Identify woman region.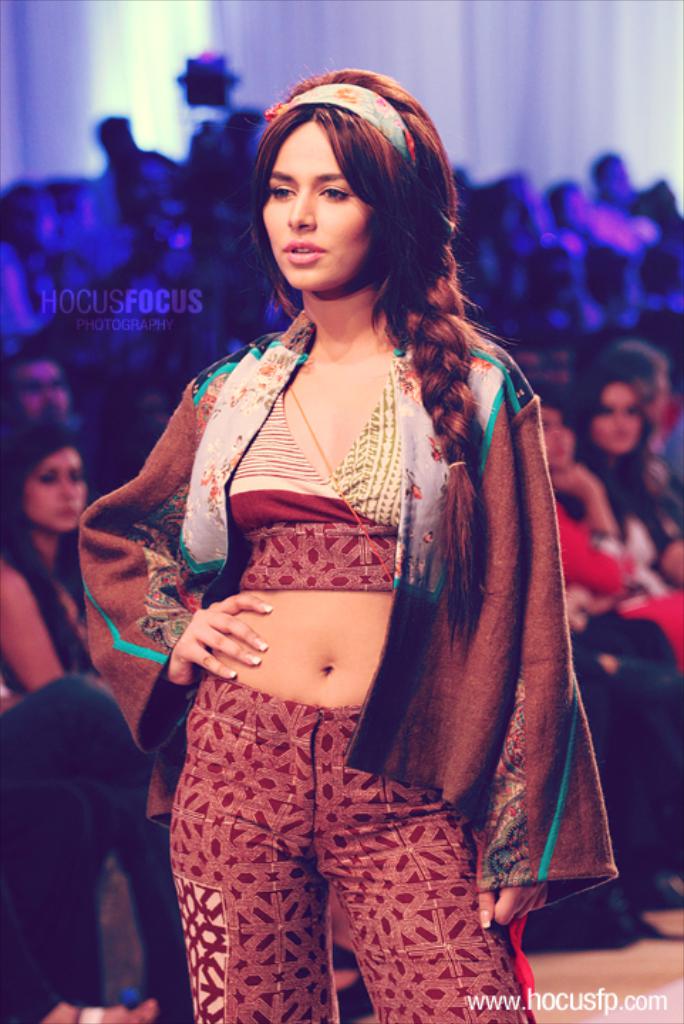
Region: region(538, 375, 683, 686).
